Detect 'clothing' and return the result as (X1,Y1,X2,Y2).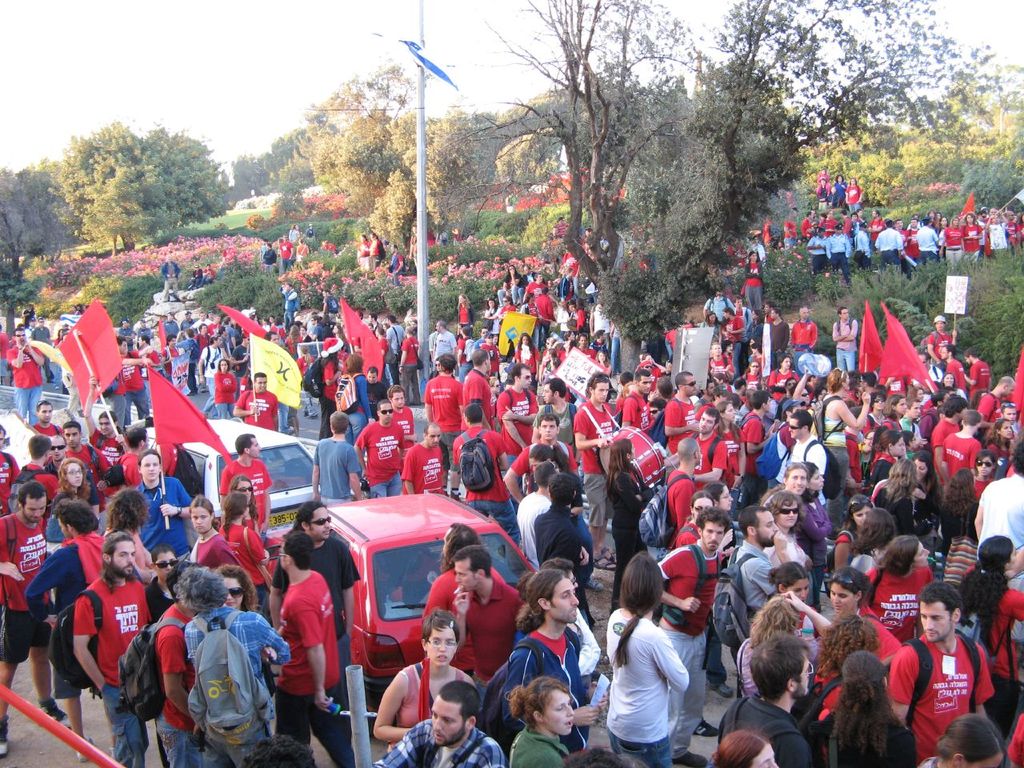
(260,243,278,274).
